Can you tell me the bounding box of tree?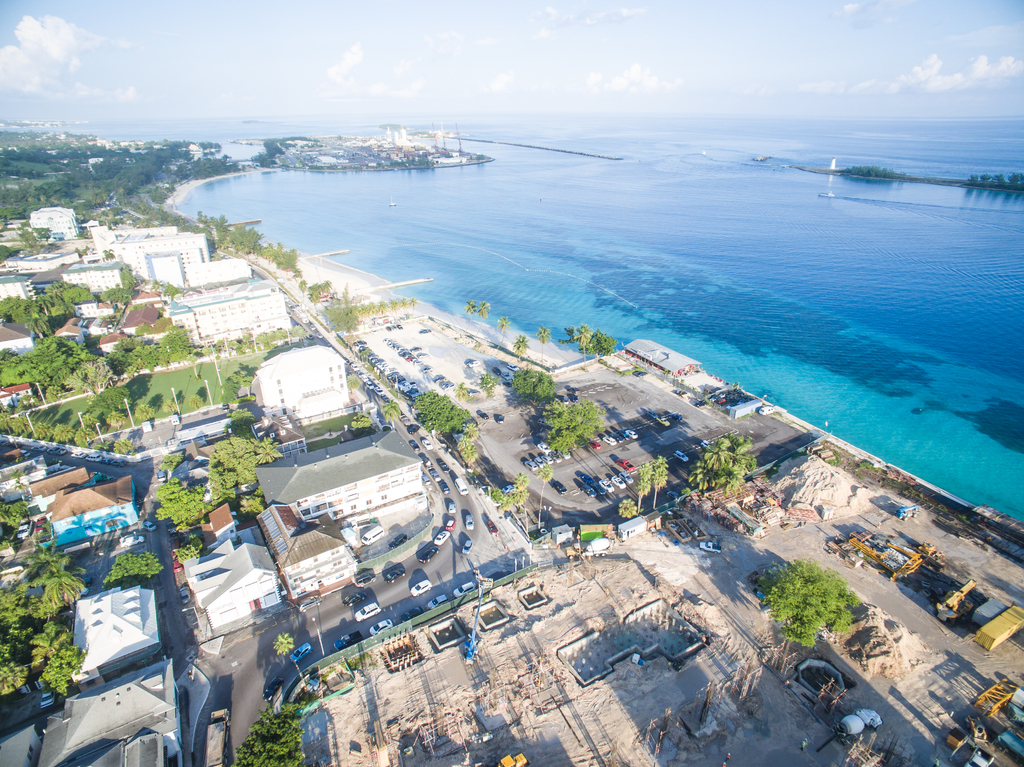
bbox=[616, 496, 635, 521].
